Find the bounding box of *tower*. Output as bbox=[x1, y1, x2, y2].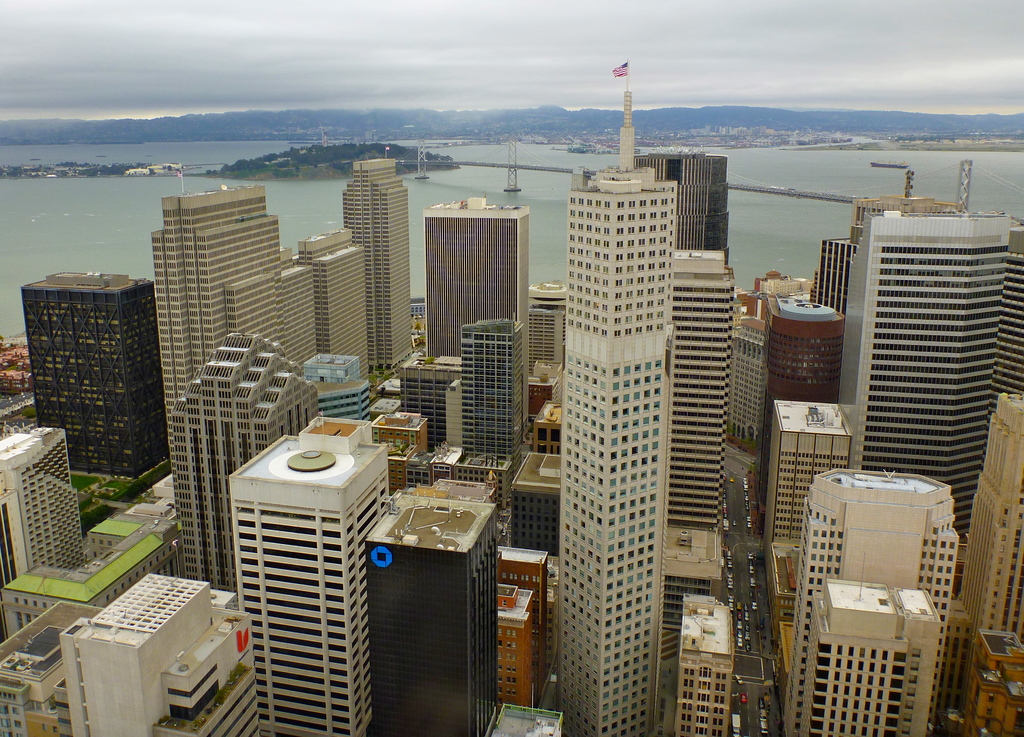
bbox=[555, 58, 676, 736].
